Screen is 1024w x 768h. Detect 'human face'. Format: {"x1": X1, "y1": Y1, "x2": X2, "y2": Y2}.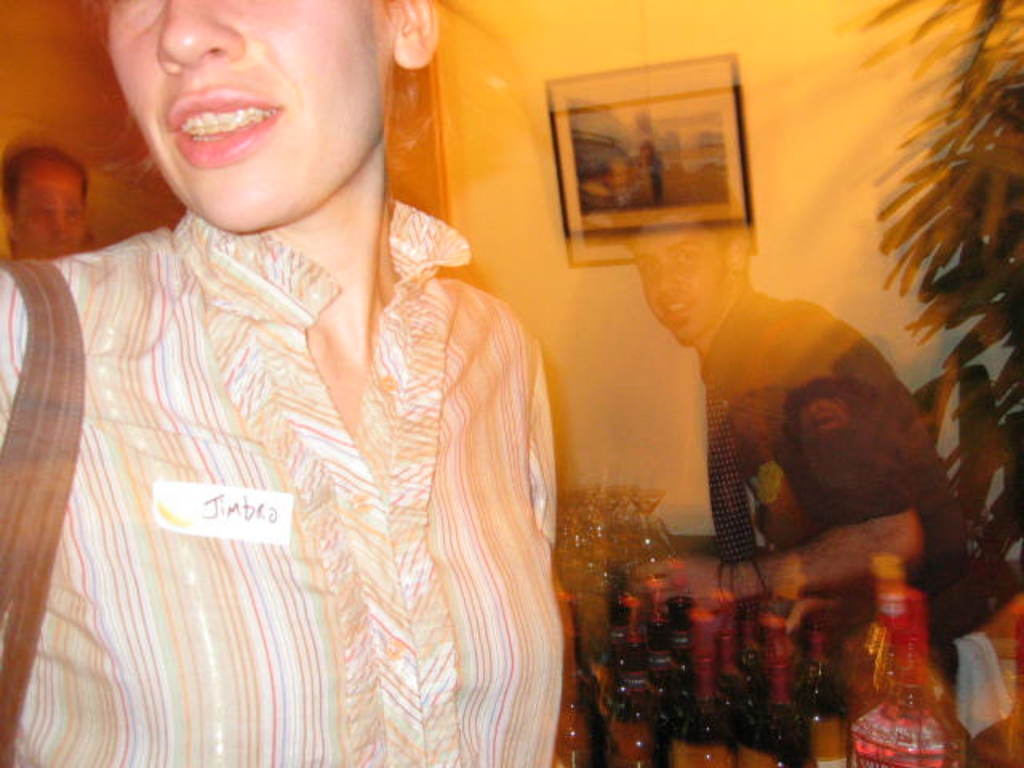
{"x1": 107, "y1": 0, "x2": 389, "y2": 226}.
